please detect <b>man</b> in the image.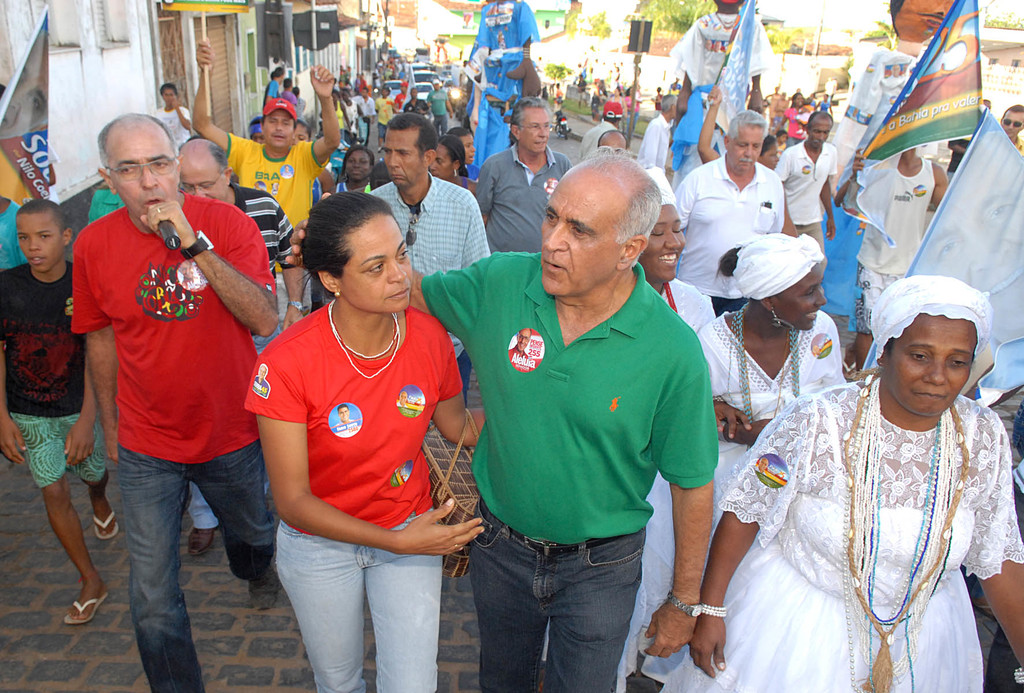
region(634, 93, 678, 170).
